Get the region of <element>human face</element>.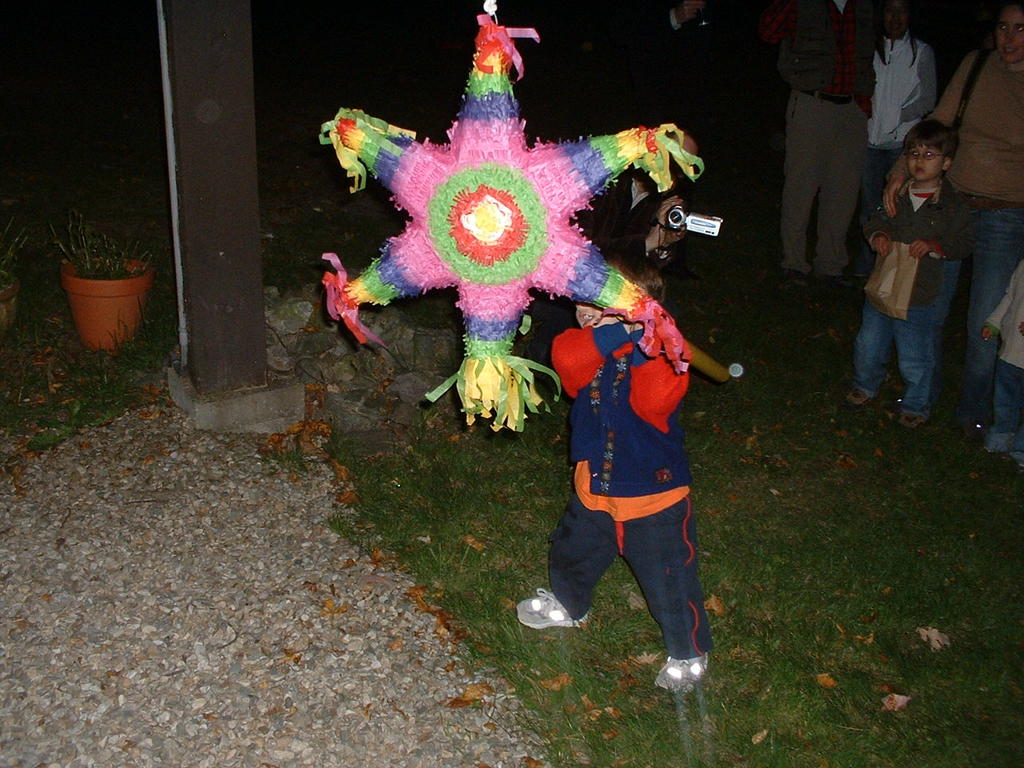
BBox(577, 301, 618, 329).
